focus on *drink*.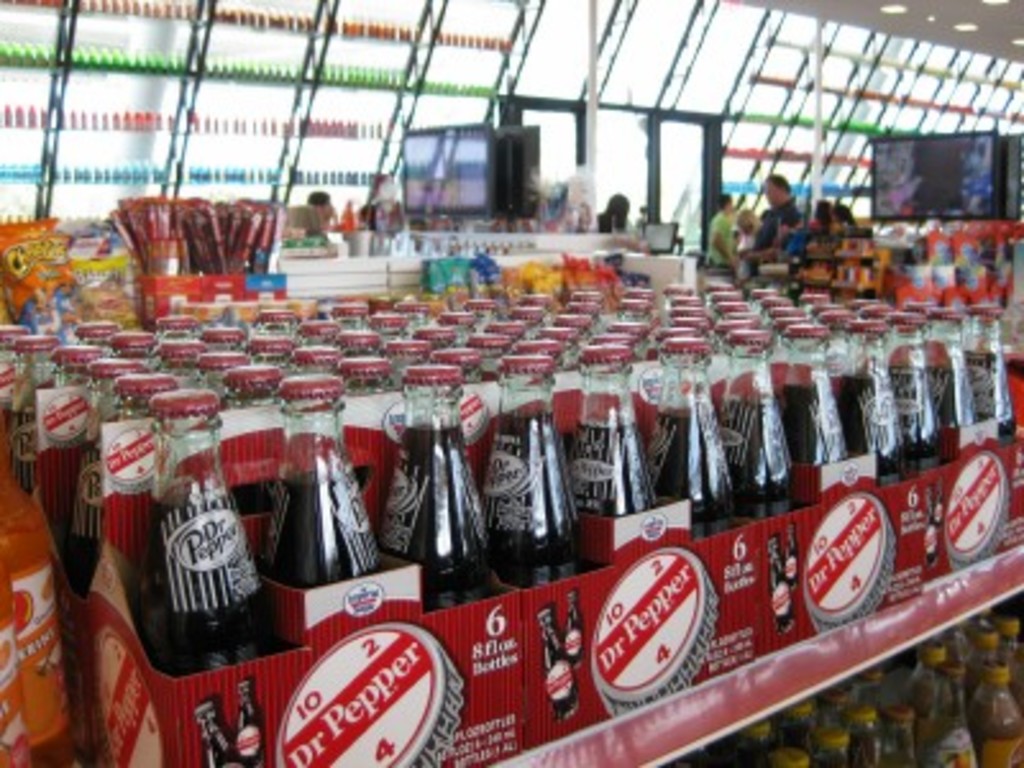
Focused at (left=776, top=381, right=860, bottom=466).
